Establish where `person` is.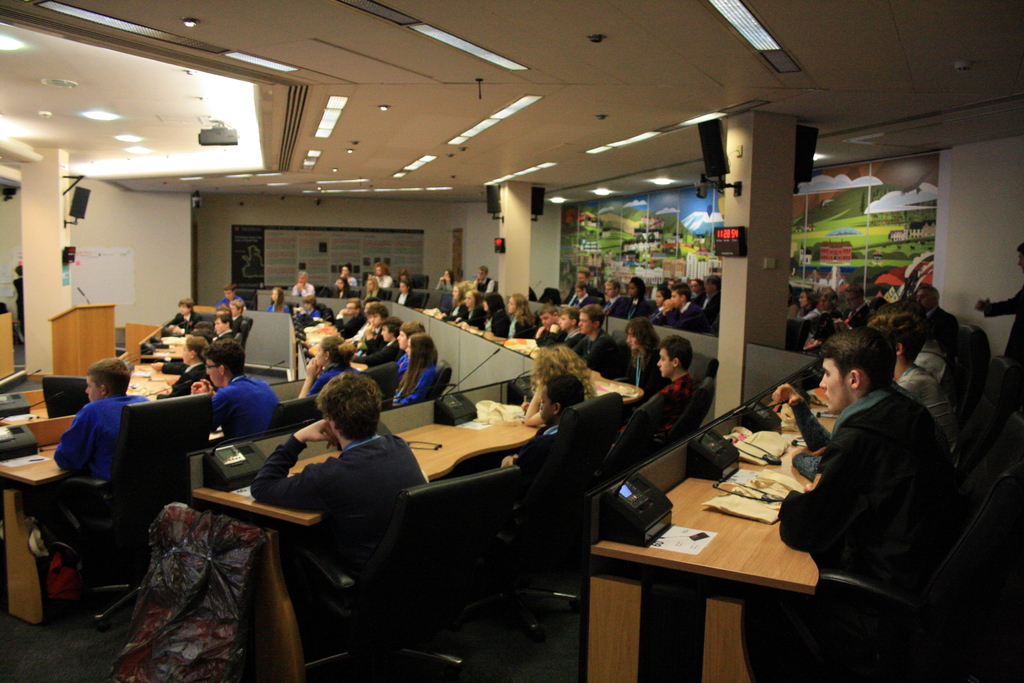
Established at left=772, top=320, right=970, bottom=682.
